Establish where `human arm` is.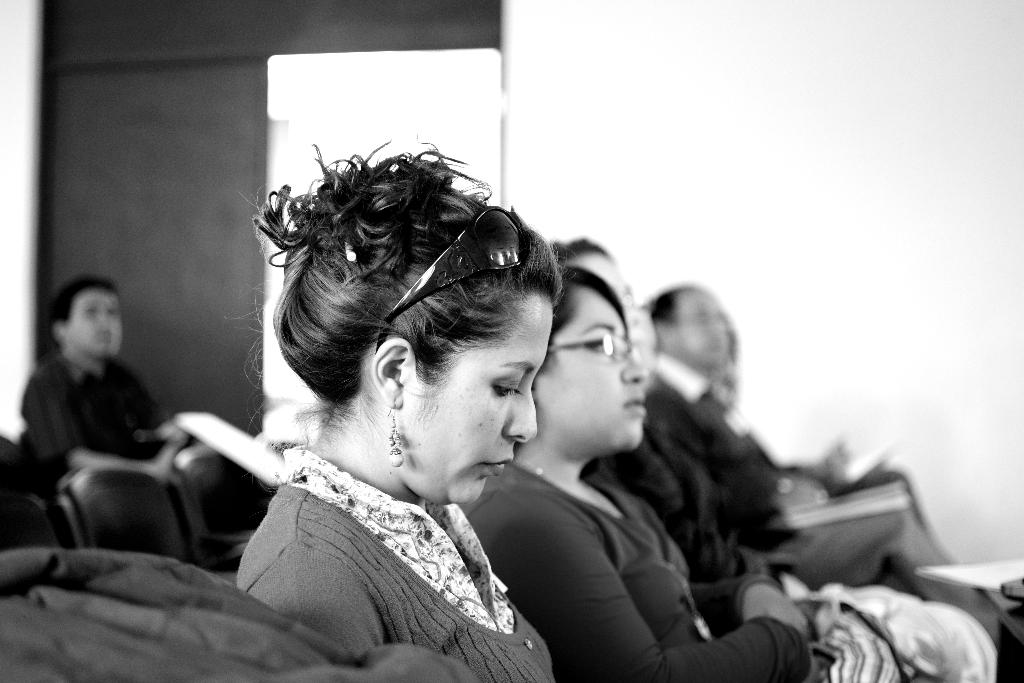
Established at (467, 490, 833, 681).
